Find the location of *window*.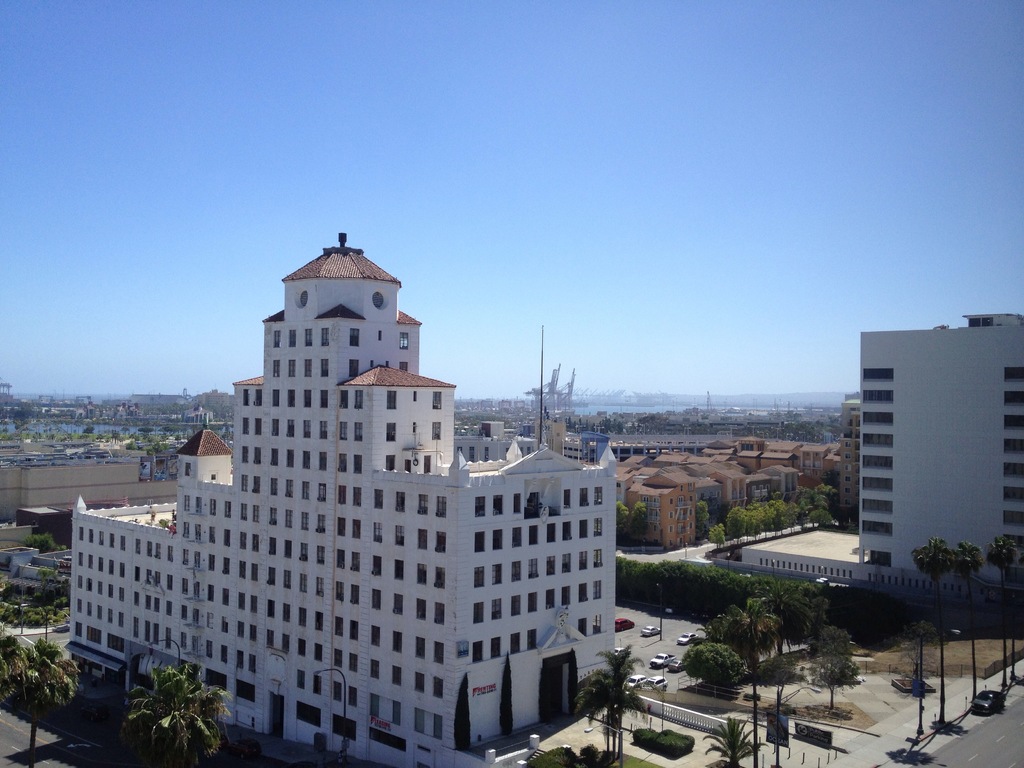
Location: detection(156, 543, 161, 560).
